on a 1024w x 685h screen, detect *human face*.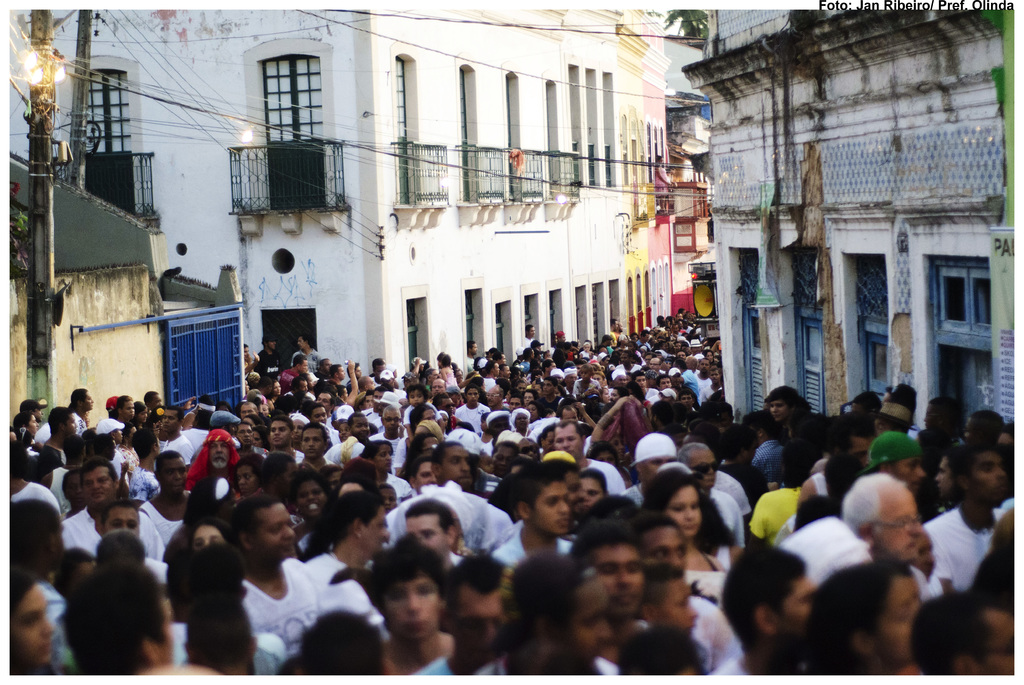
(108, 509, 141, 538).
